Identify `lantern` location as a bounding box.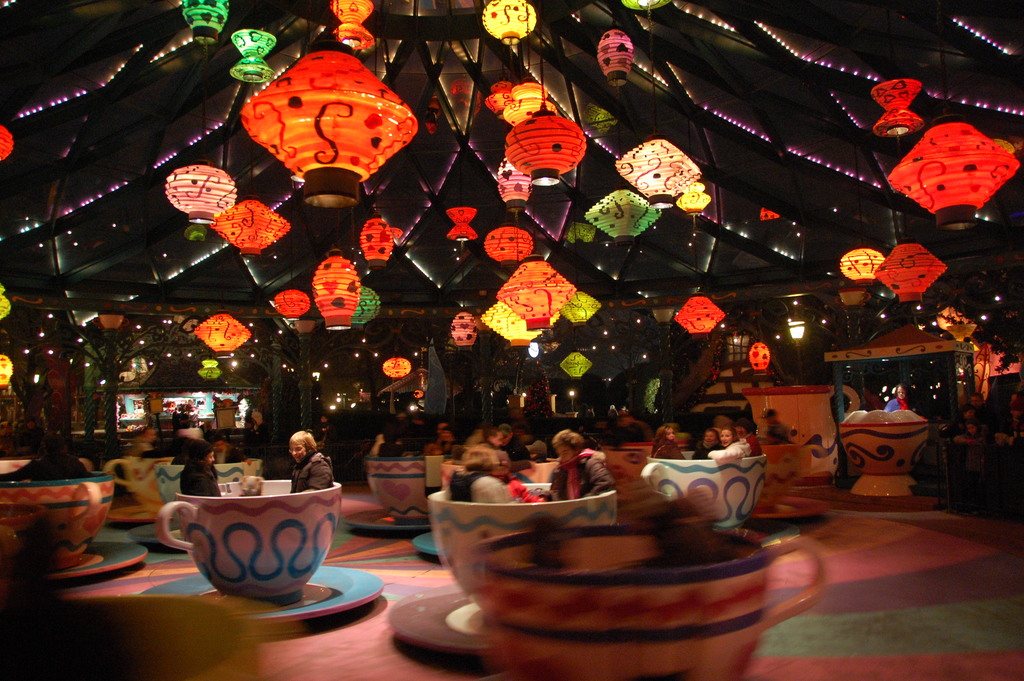
[505, 110, 585, 186].
